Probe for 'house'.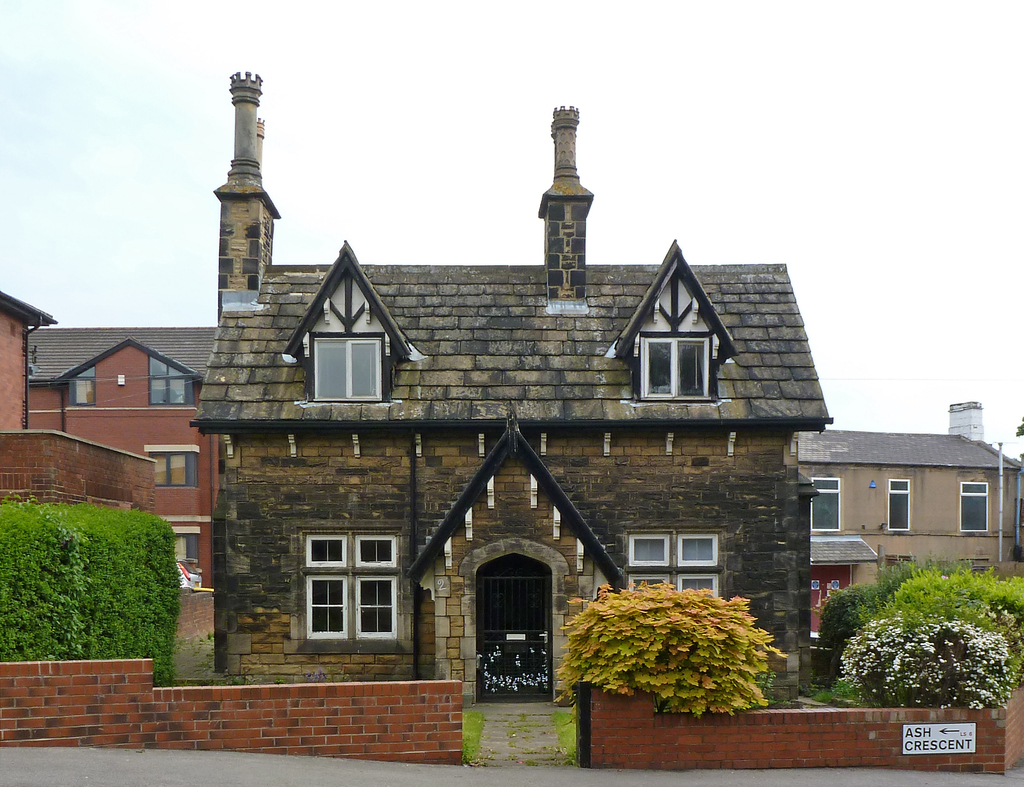
Probe result: box(0, 291, 221, 596).
